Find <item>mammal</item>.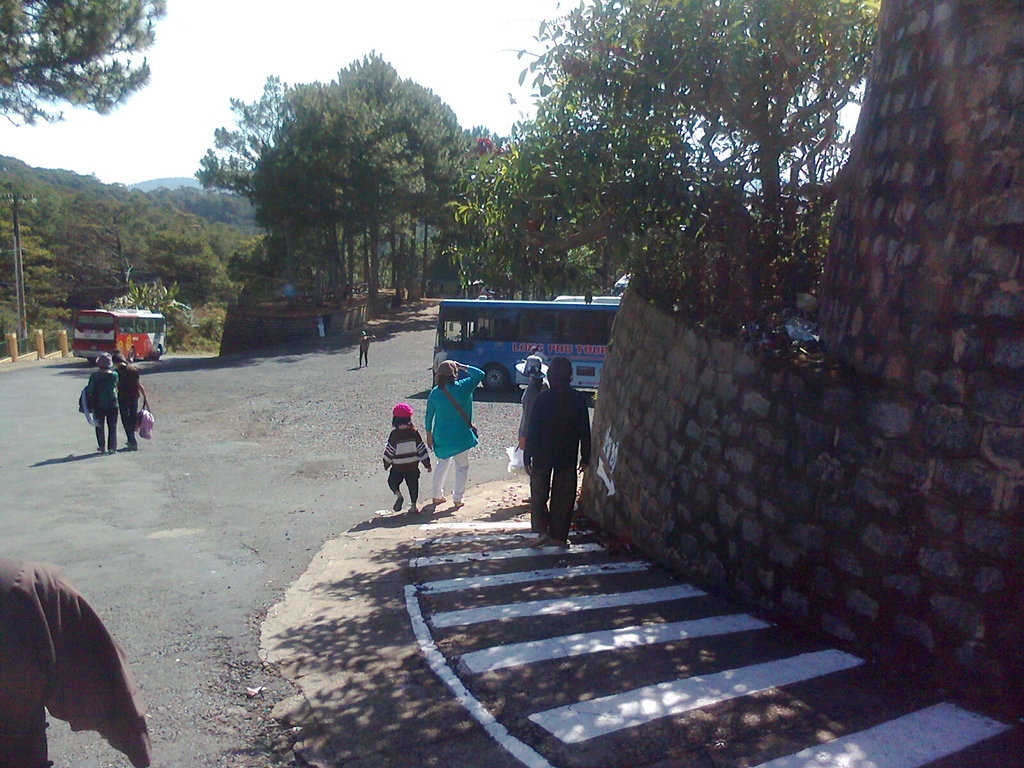
[522,356,594,548].
